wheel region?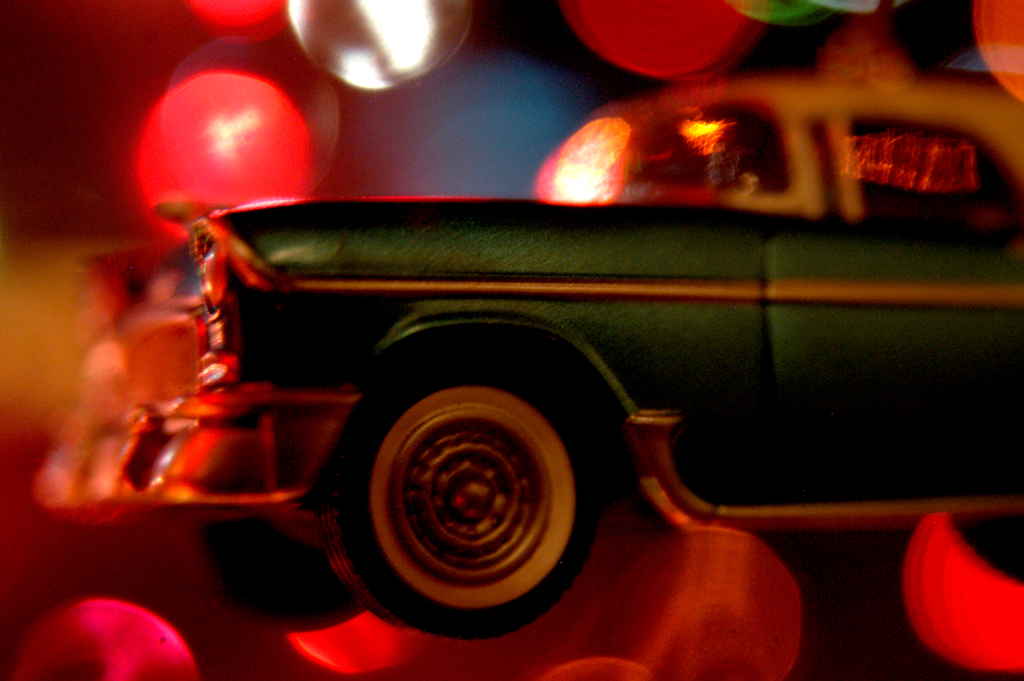
bbox=(339, 377, 604, 652)
